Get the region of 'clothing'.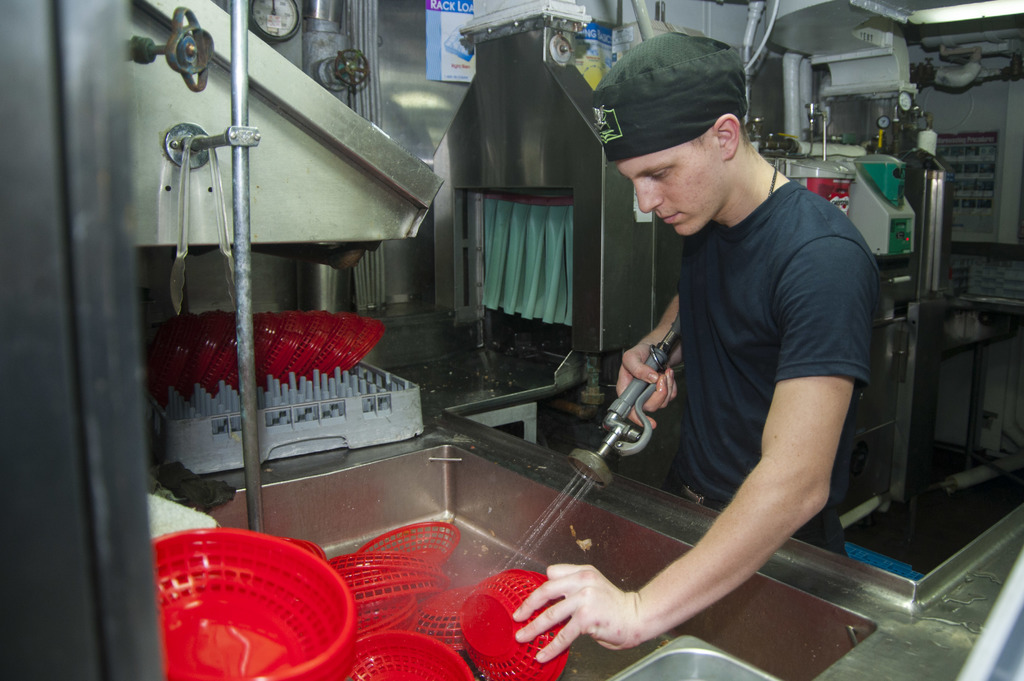
l=672, t=182, r=881, b=558.
